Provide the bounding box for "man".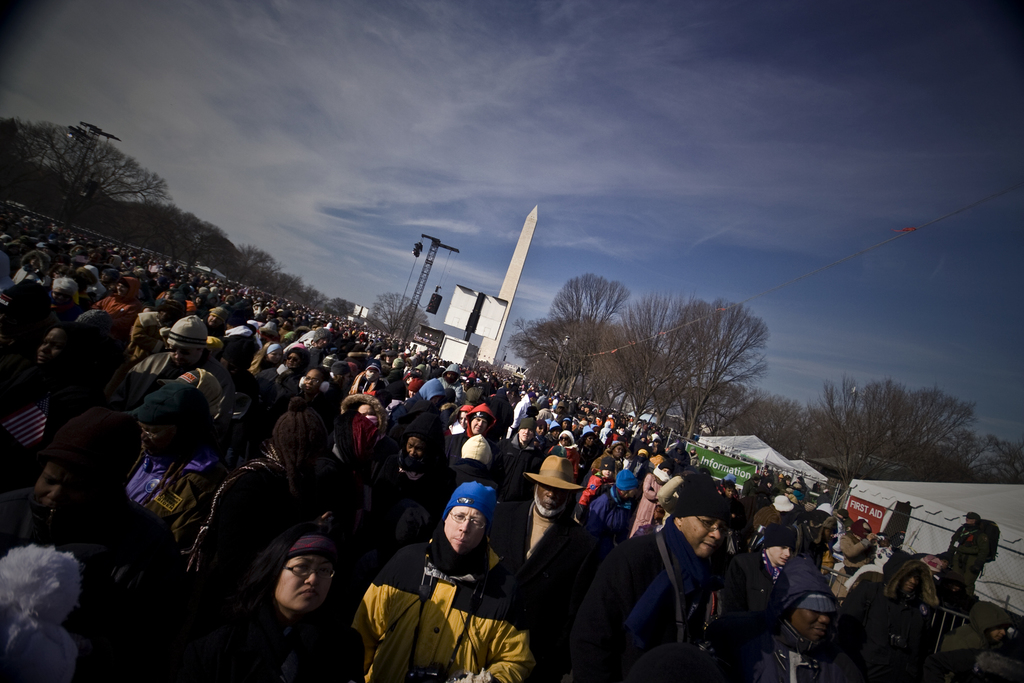
358/482/530/682.
